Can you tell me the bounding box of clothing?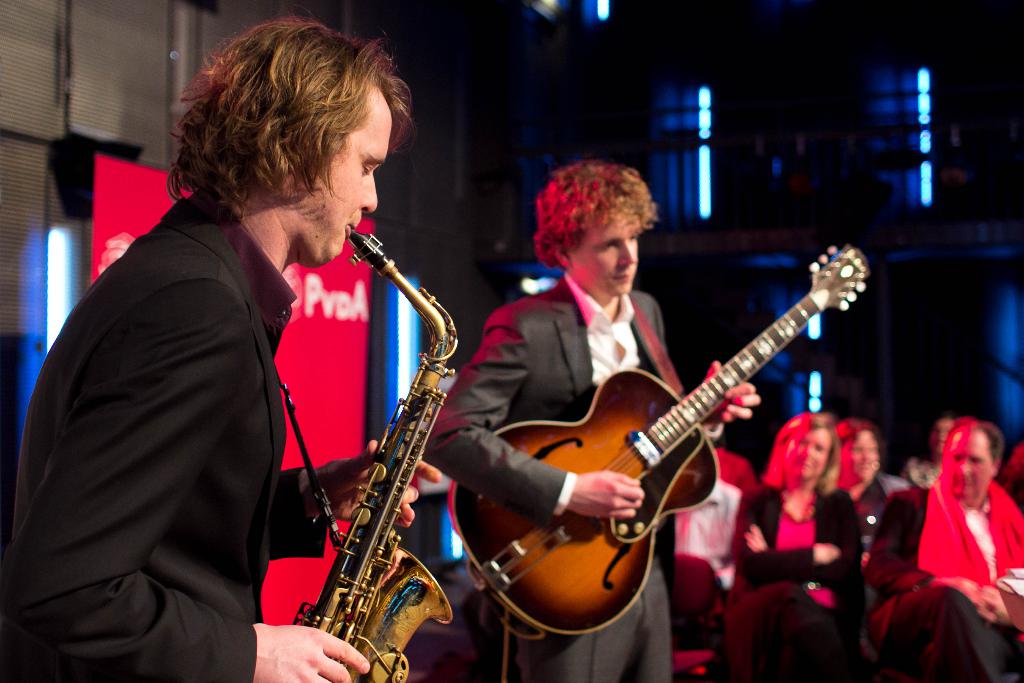
[left=38, top=114, right=402, bottom=682].
